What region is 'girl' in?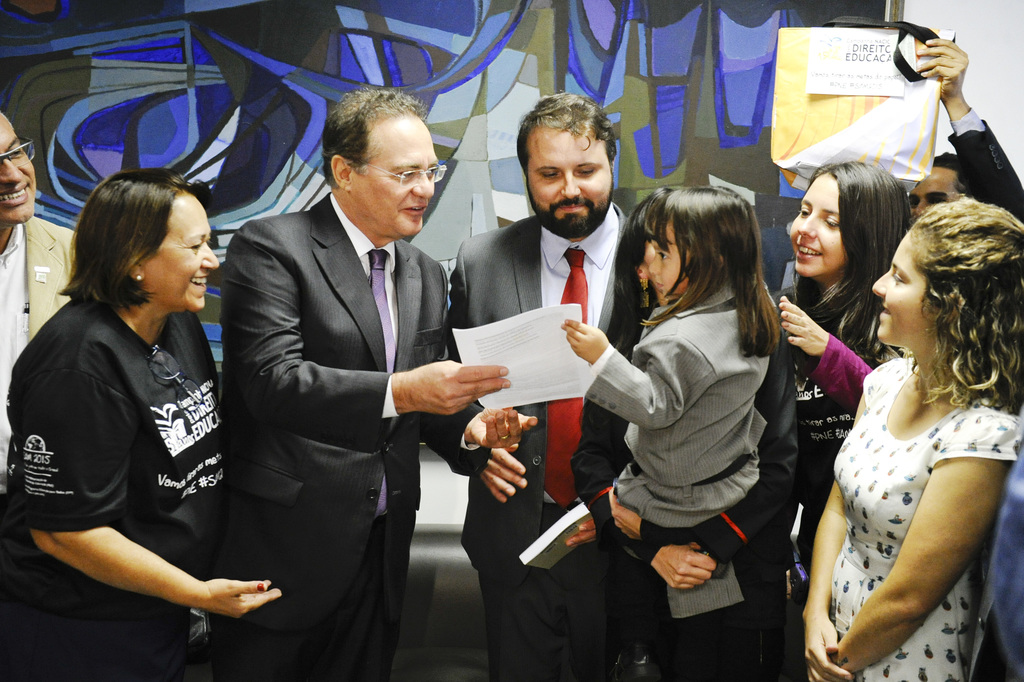
crop(804, 198, 1023, 679).
